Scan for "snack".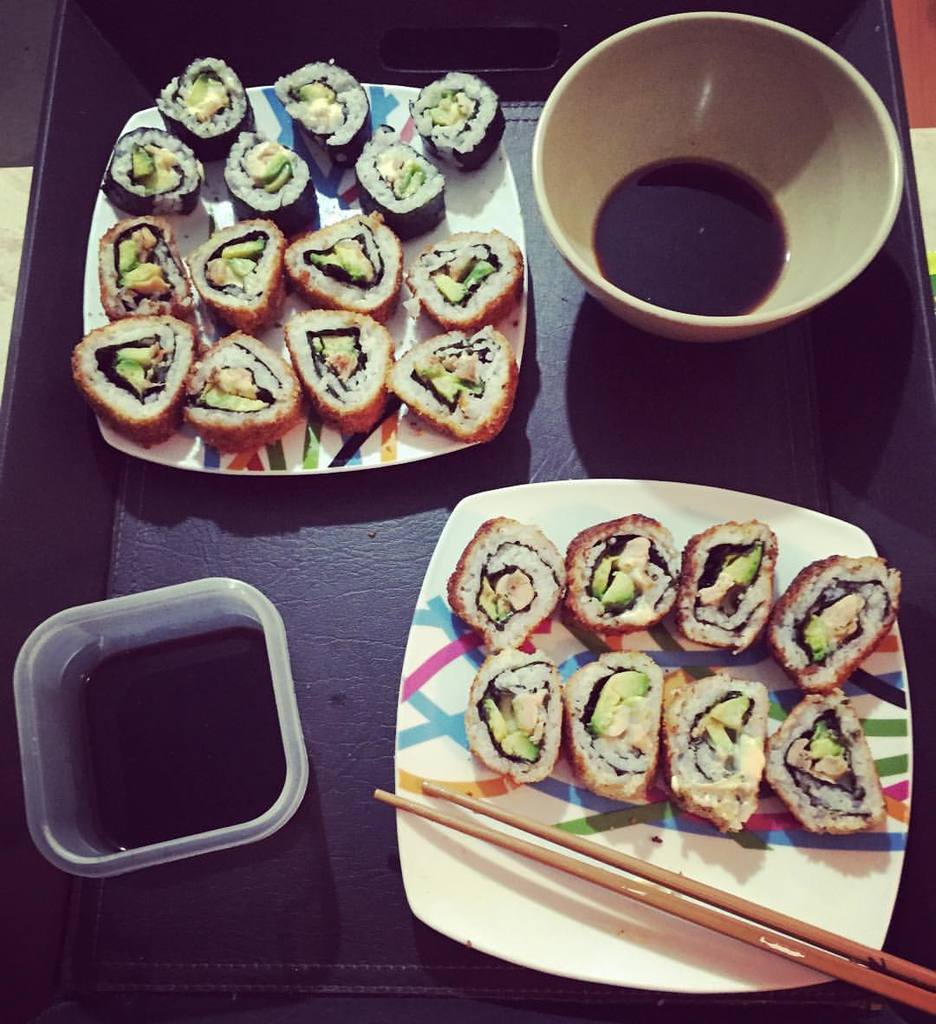
Scan result: [x1=271, y1=55, x2=374, y2=164].
